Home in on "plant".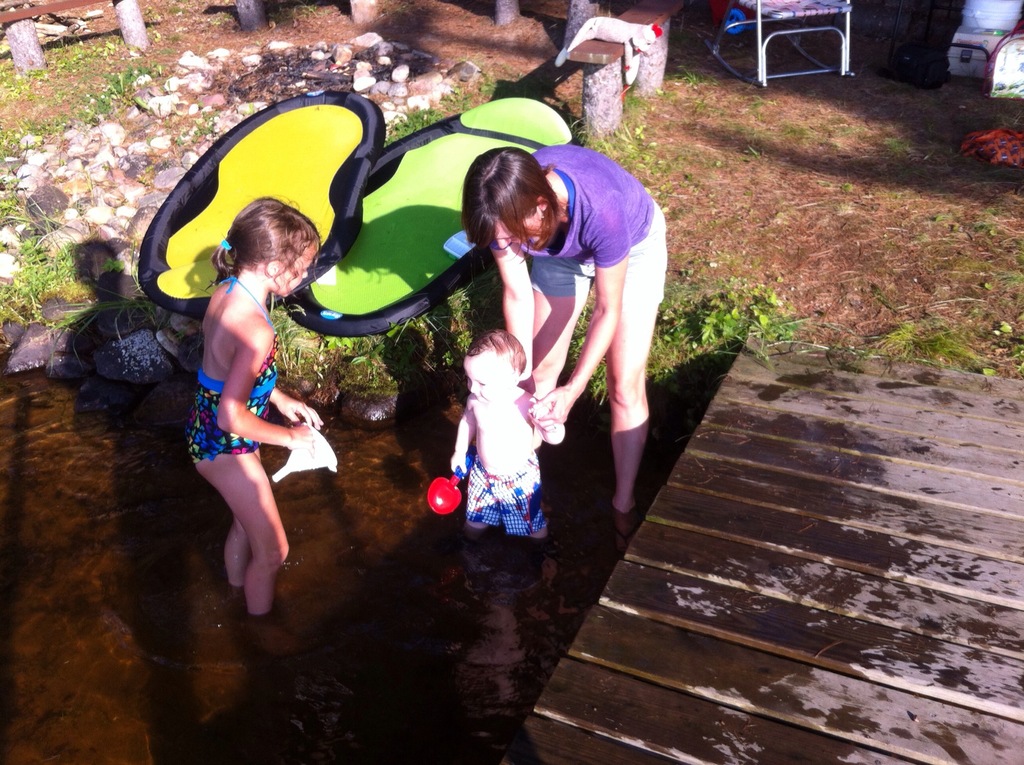
Homed in at <box>0,224,88,336</box>.
